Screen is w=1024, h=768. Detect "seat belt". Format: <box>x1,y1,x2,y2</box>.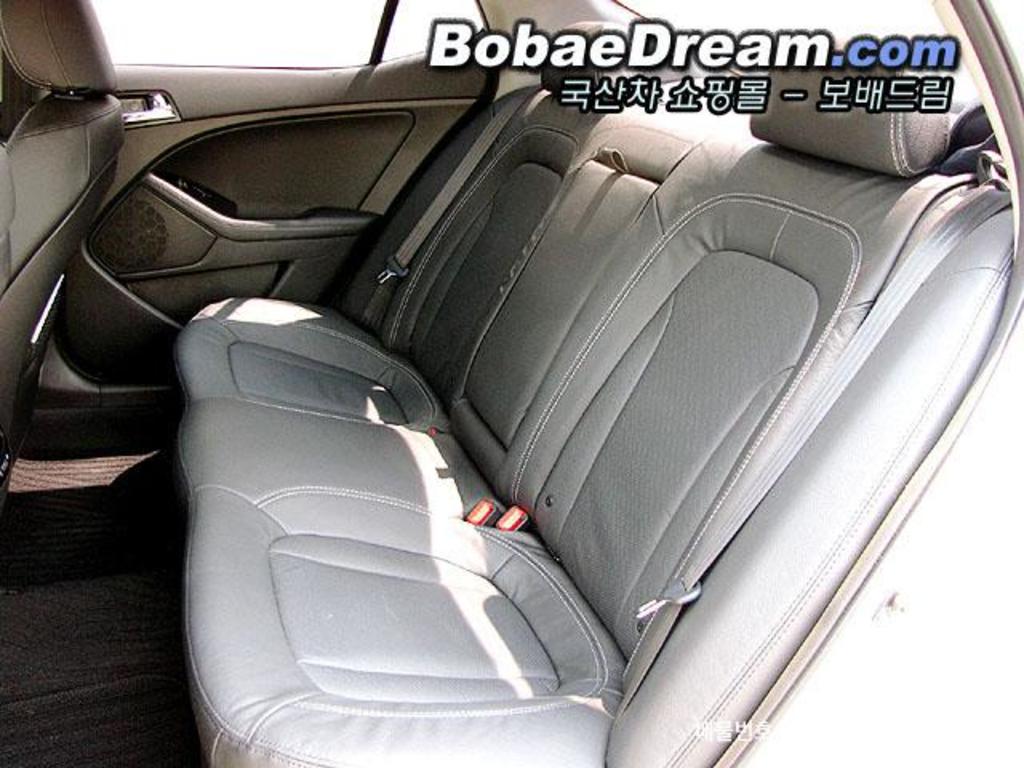
<box>616,184,1013,720</box>.
